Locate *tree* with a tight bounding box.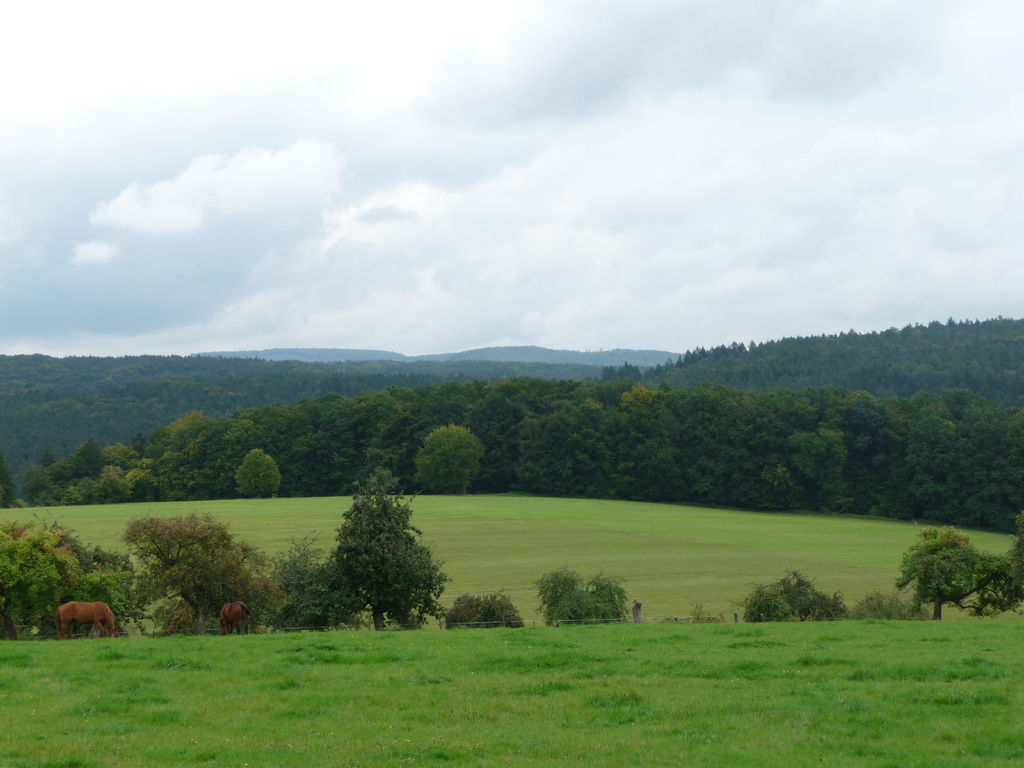
x1=267 y1=534 x2=362 y2=634.
